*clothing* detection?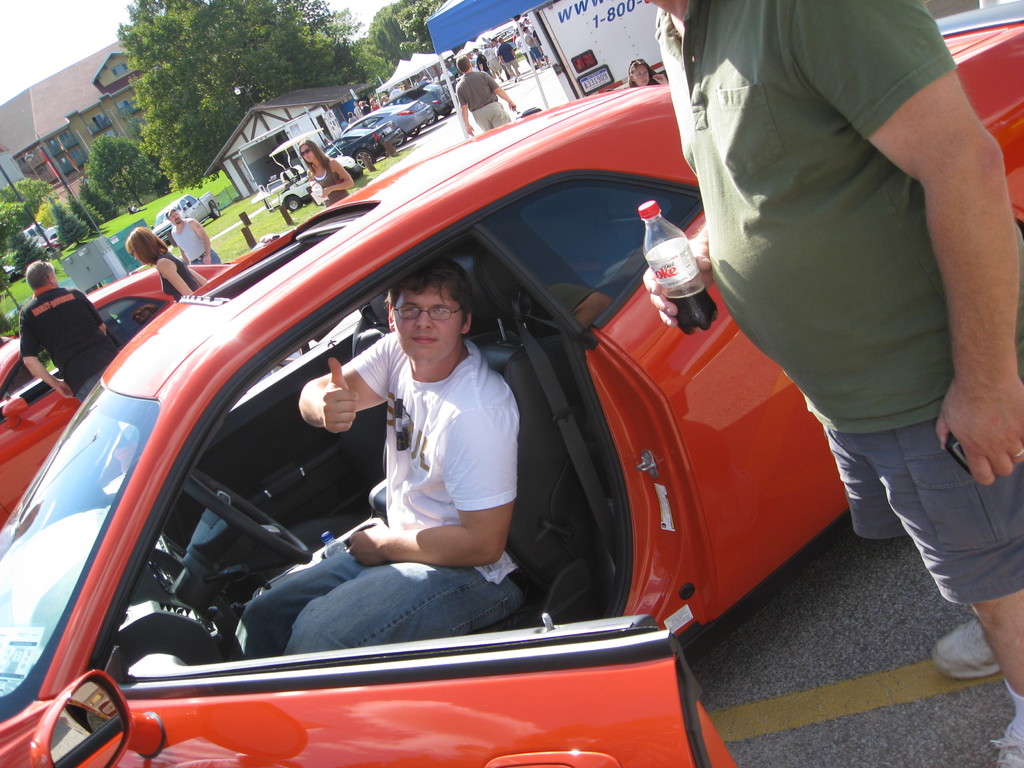
[x1=524, y1=30, x2=541, y2=57]
